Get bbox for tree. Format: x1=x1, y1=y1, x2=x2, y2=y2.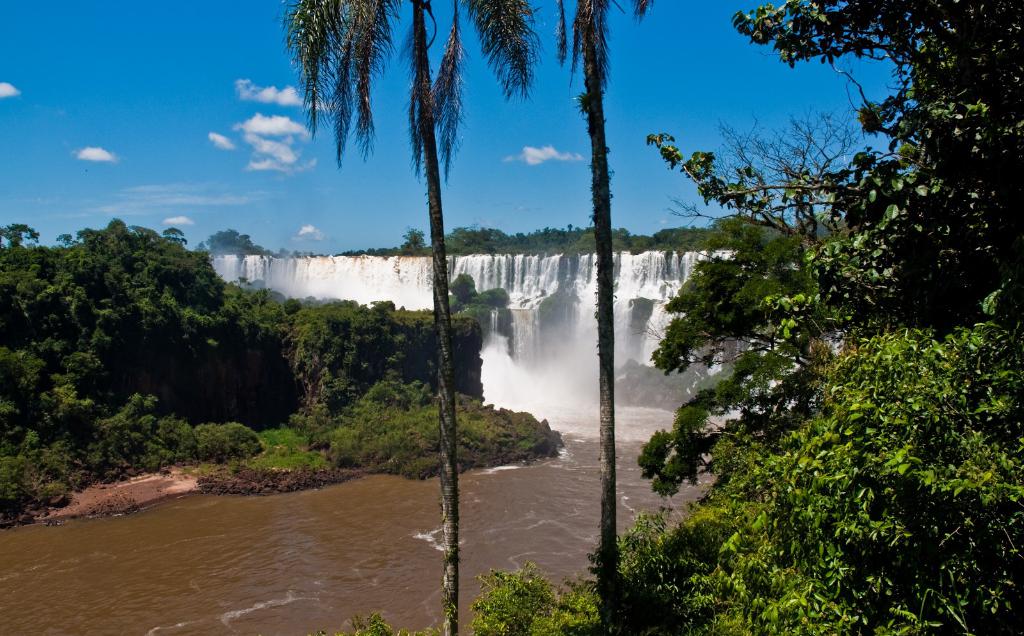
x1=283, y1=0, x2=538, y2=635.
